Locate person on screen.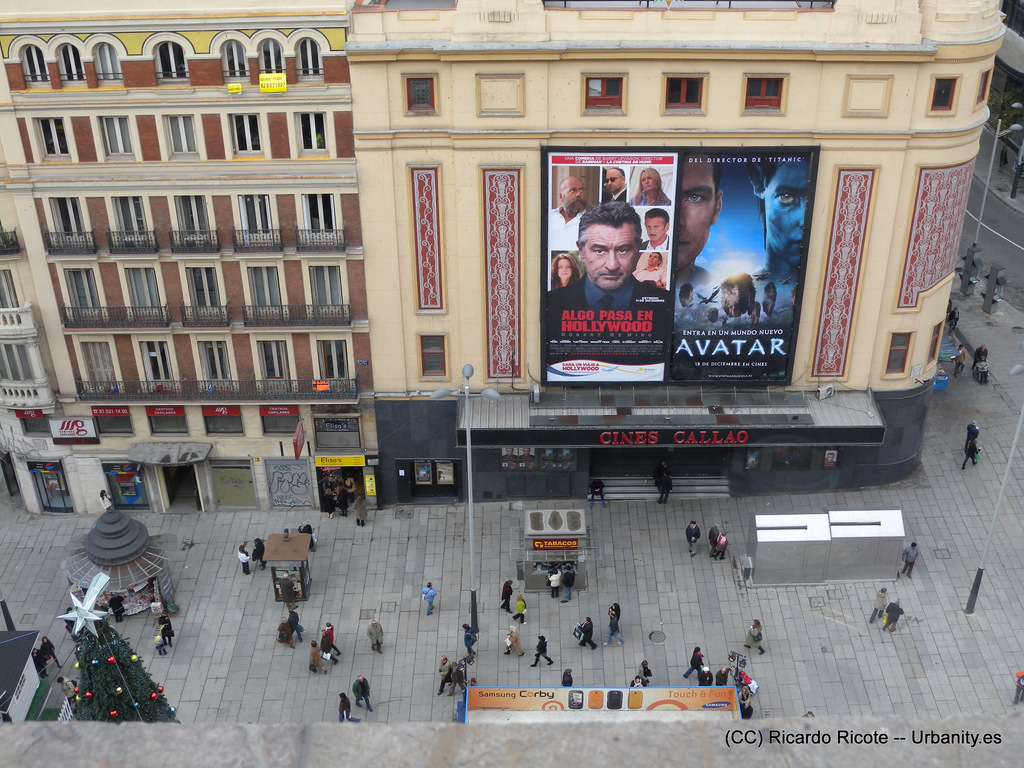
On screen at 630,168,671,206.
